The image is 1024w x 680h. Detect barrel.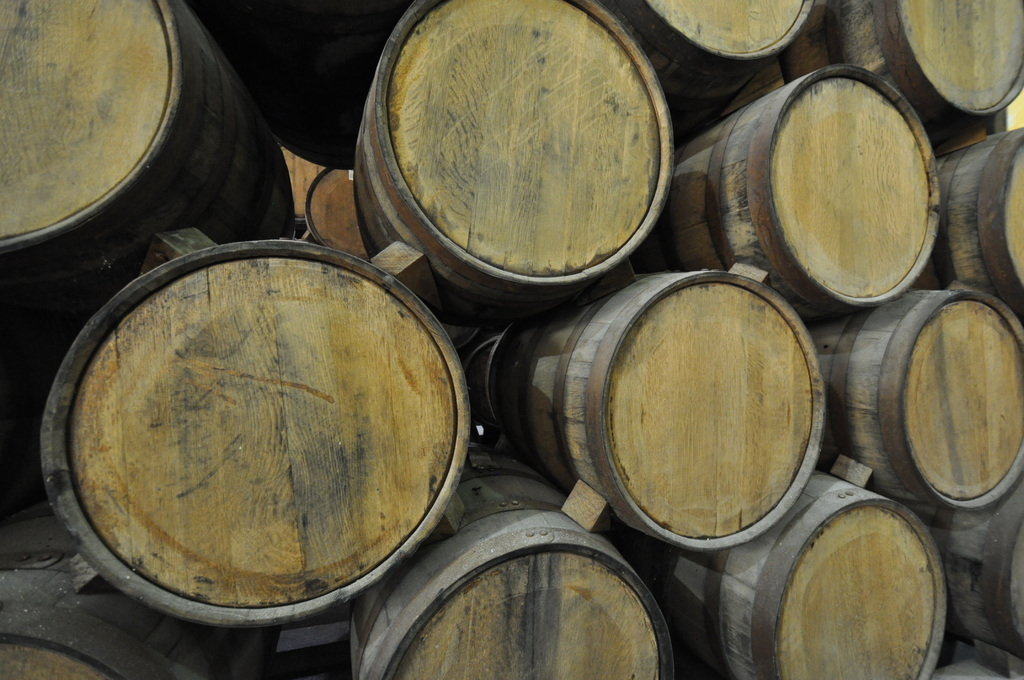
Detection: <region>641, 58, 963, 324</region>.
